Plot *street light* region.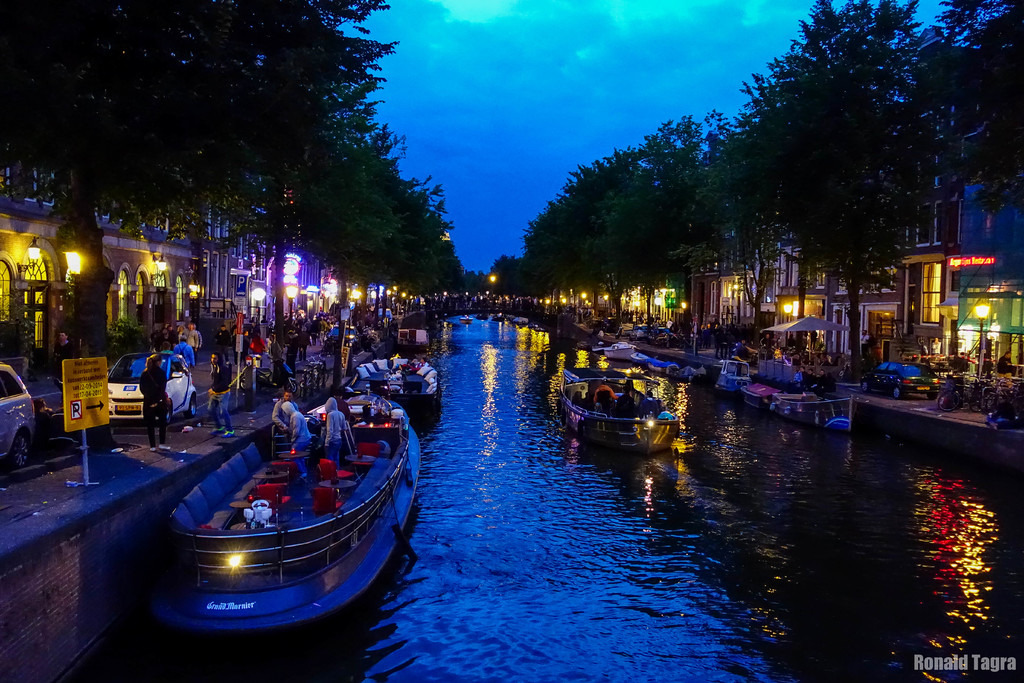
Plotted at region(252, 284, 265, 333).
